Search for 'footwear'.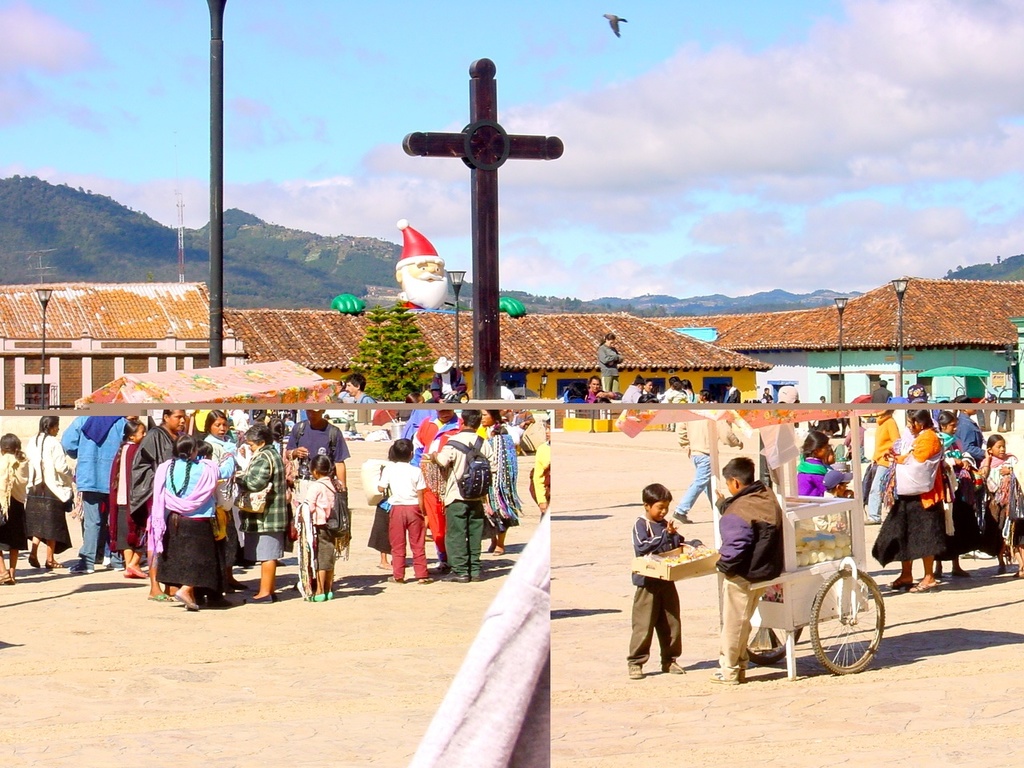
Found at [left=44, top=560, right=56, bottom=568].
